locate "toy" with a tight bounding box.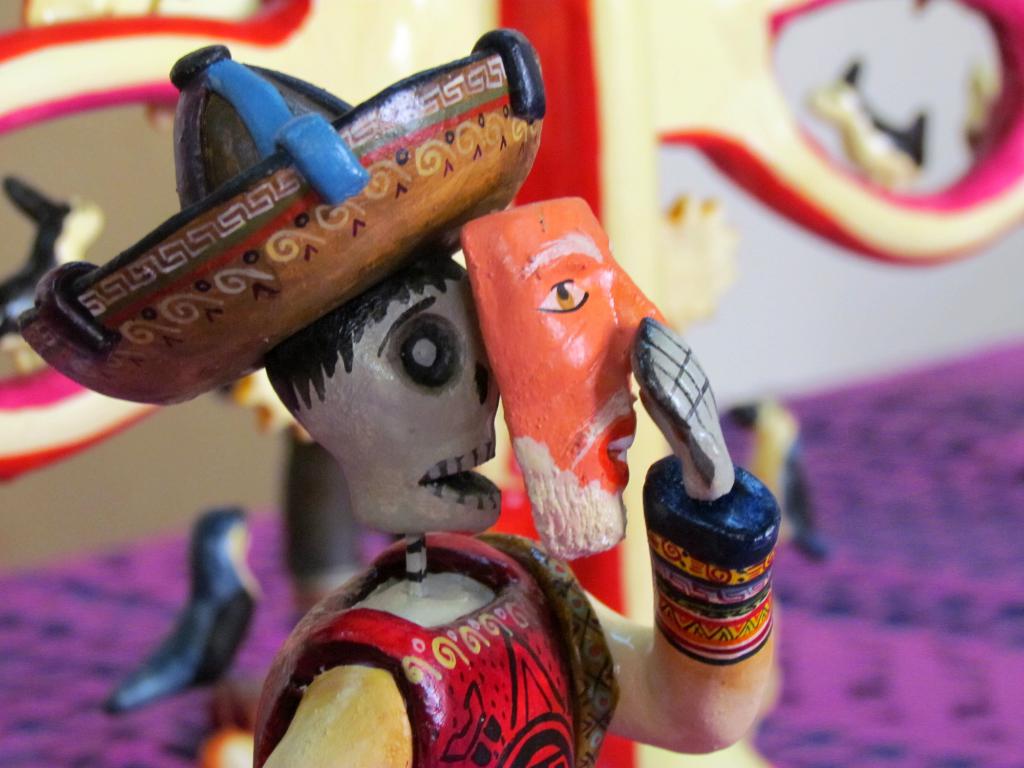
(left=444, top=158, right=763, bottom=597).
